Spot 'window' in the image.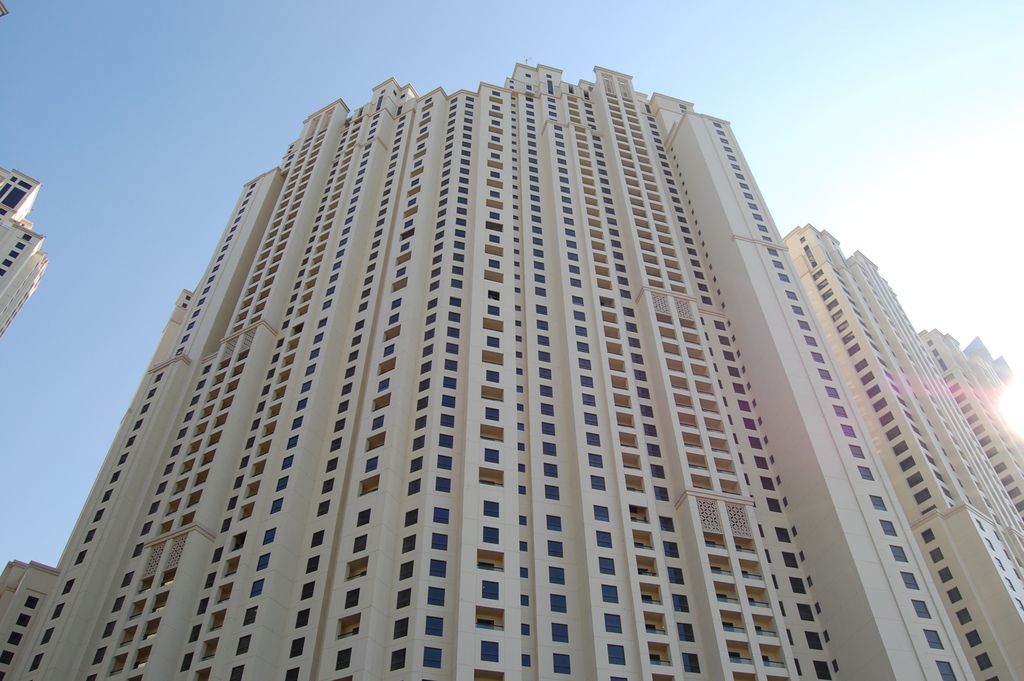
'window' found at (179,428,184,436).
